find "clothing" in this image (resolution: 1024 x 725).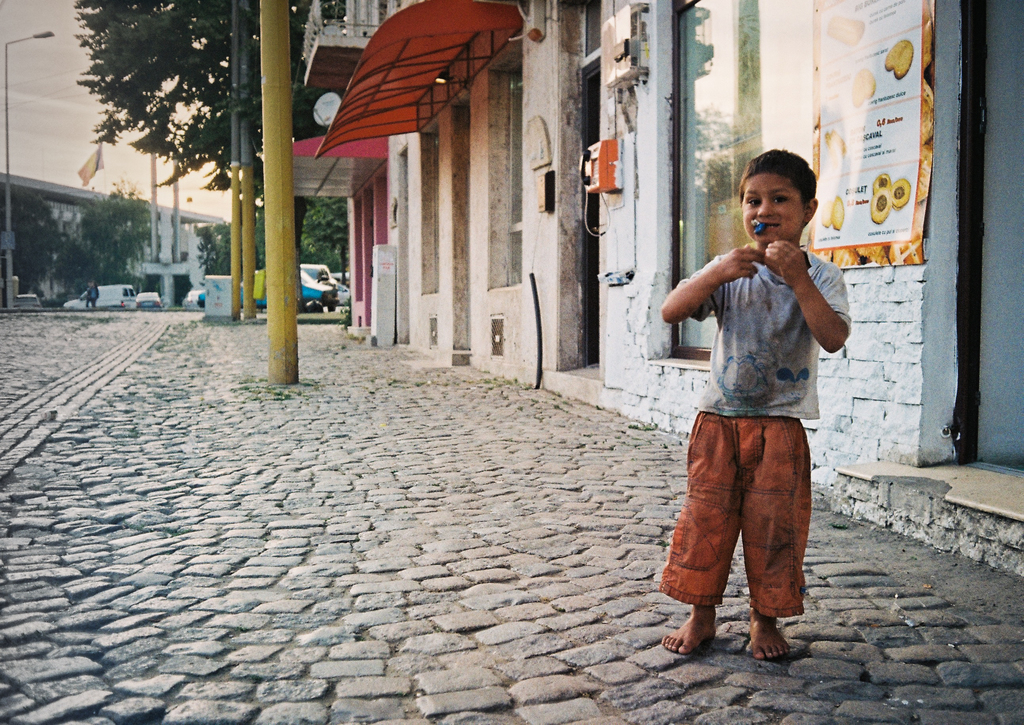
bbox(650, 238, 856, 614).
